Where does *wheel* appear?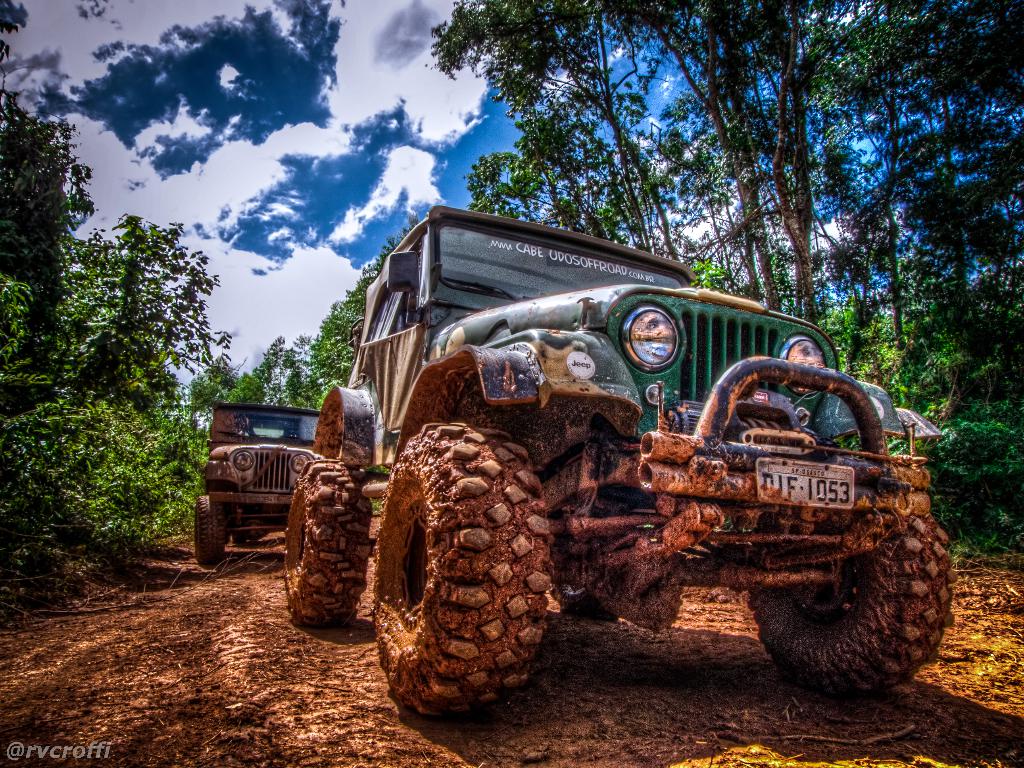
Appears at (748, 502, 956, 694).
